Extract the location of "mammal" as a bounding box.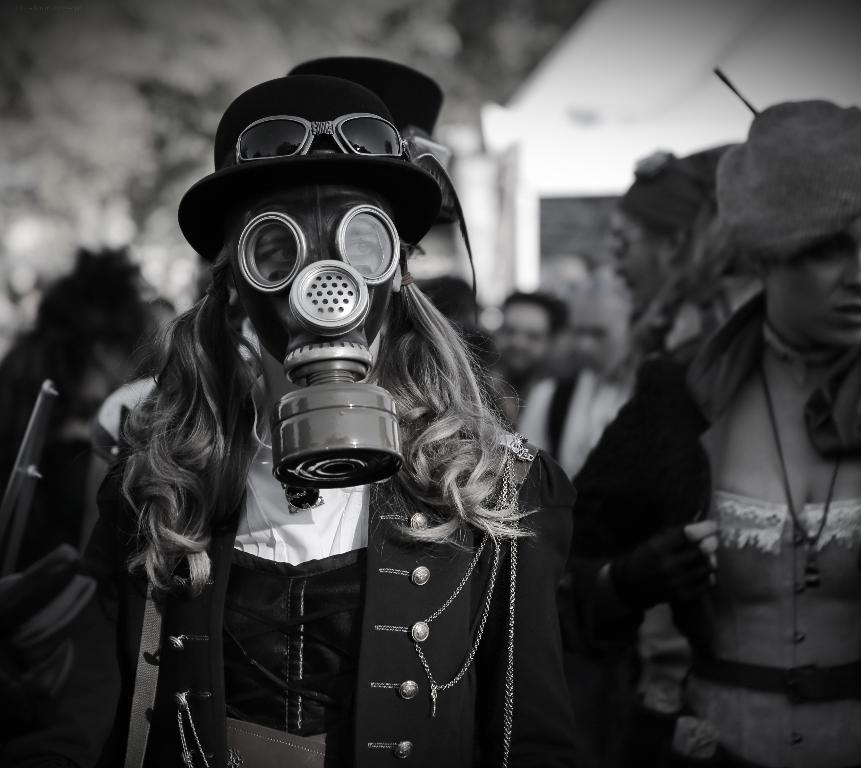
crop(68, 71, 581, 767).
